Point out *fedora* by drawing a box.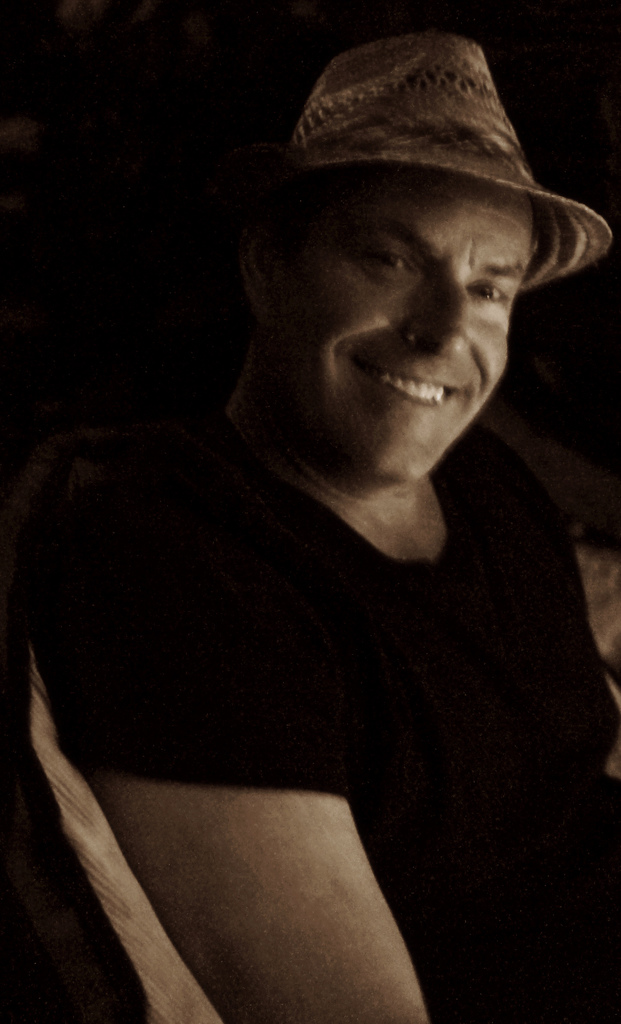
<region>245, 32, 618, 289</region>.
